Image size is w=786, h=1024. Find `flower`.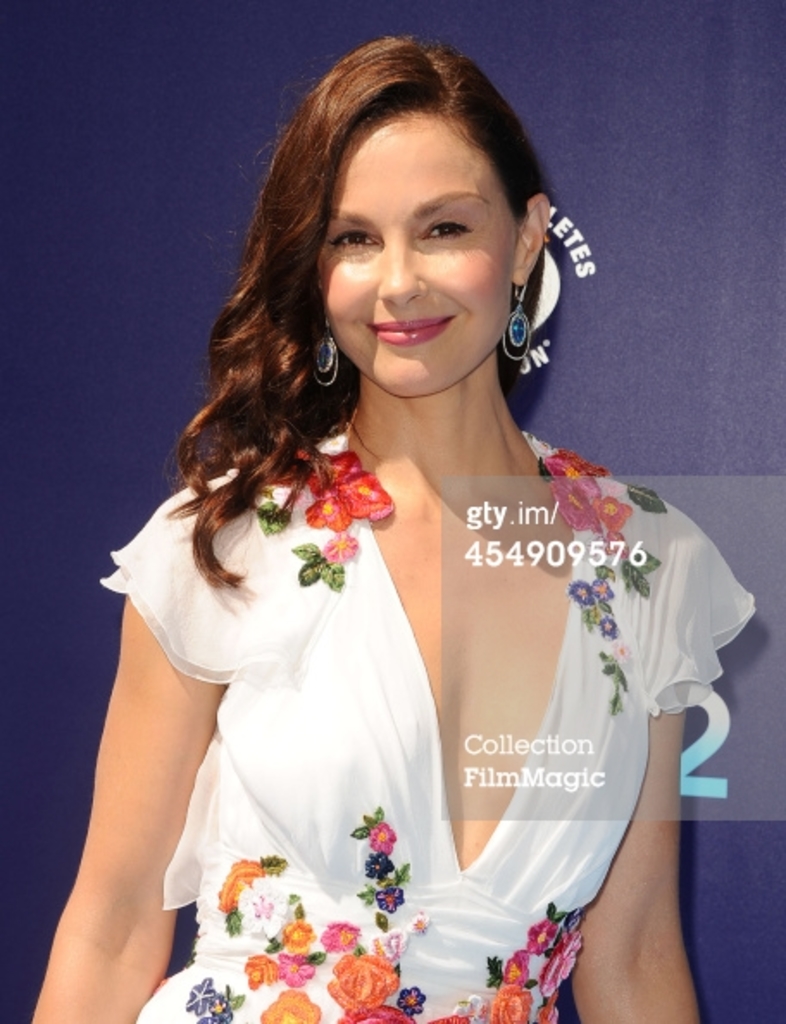
l=334, t=1002, r=414, b=1022.
